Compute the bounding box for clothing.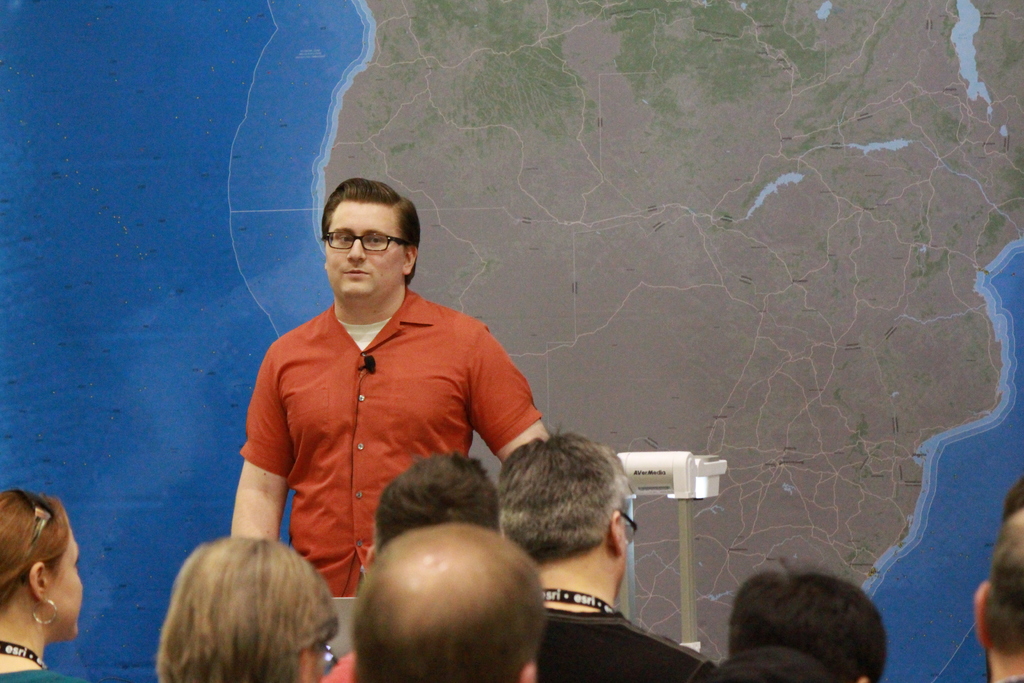
<box>314,648,355,682</box>.
